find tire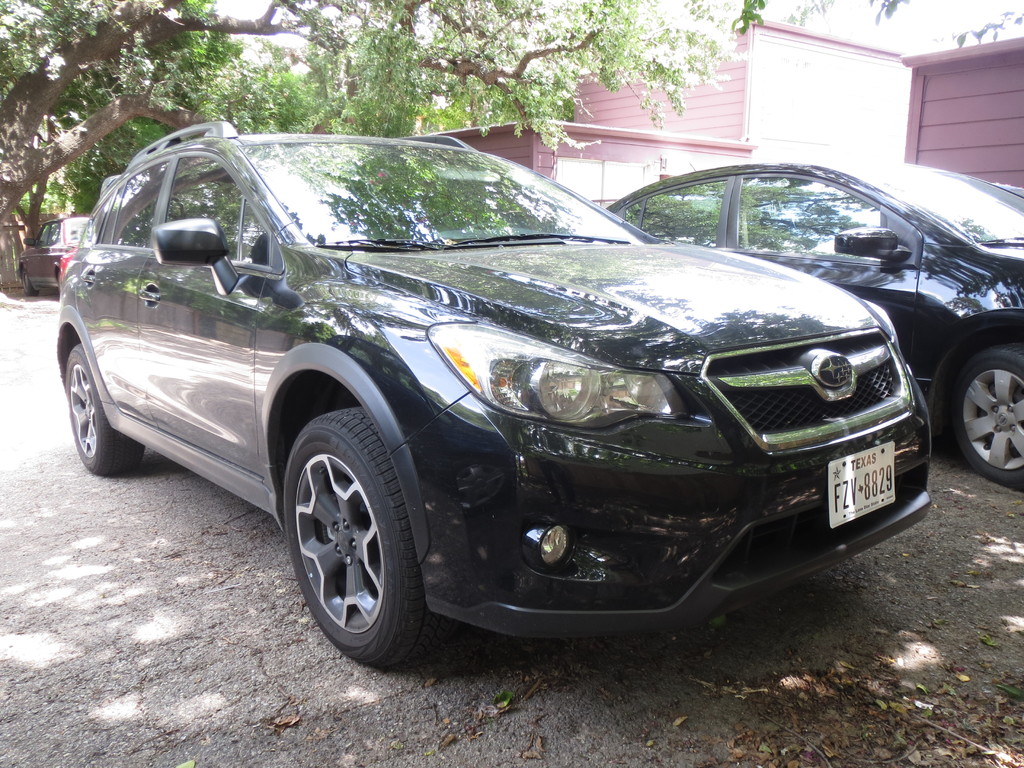
bbox(68, 336, 149, 475)
